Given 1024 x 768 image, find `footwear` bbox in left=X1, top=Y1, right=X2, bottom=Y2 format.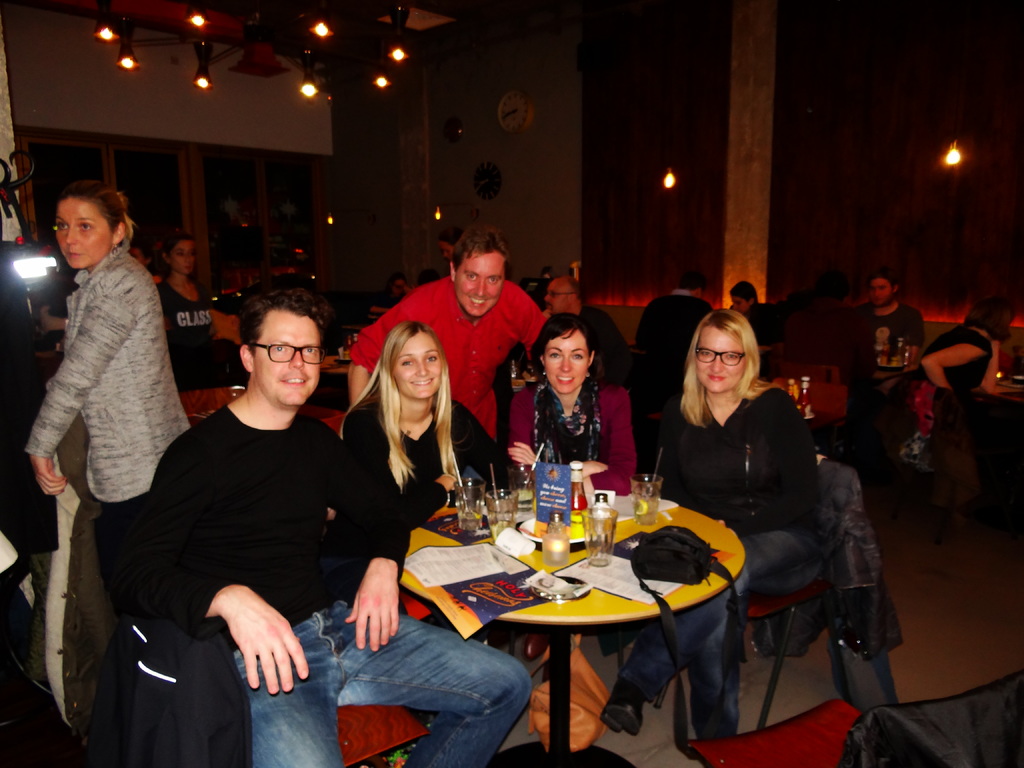
left=602, top=679, right=646, bottom=733.
